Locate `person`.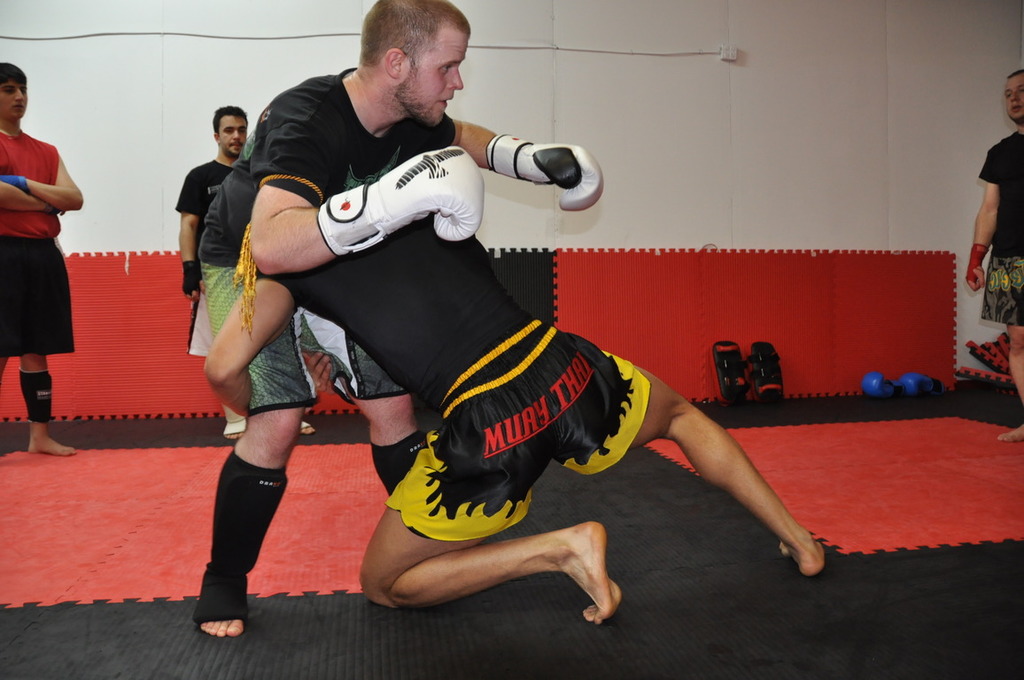
Bounding box: (961, 67, 1023, 442).
